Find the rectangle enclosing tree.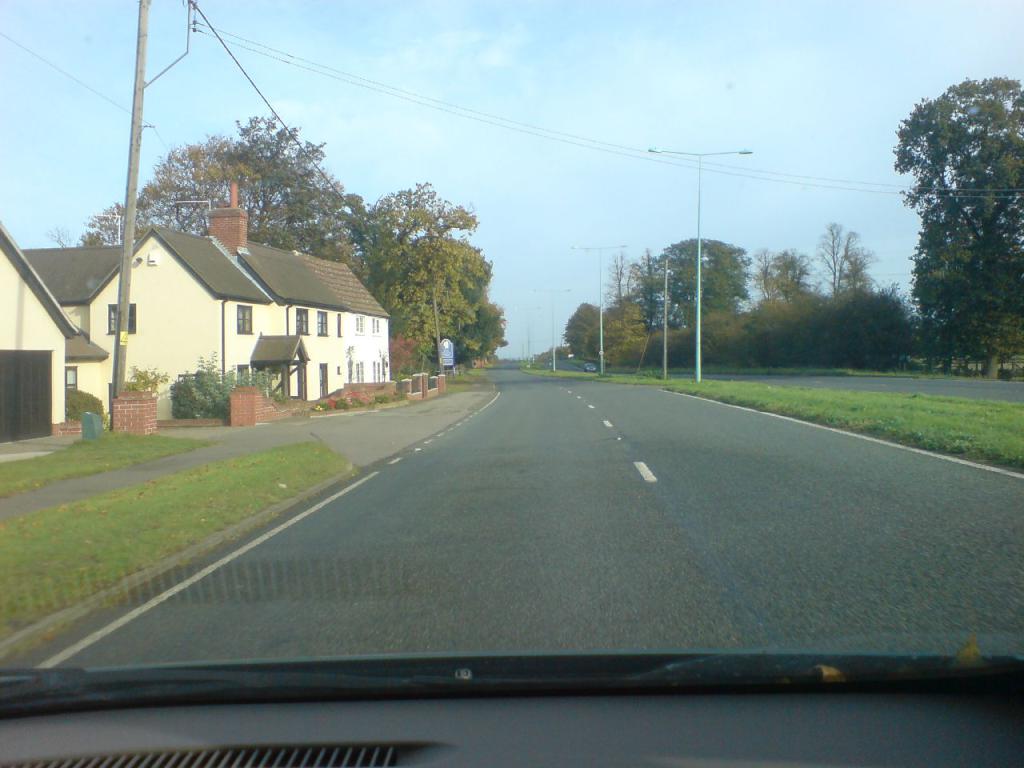
bbox=[837, 241, 882, 303].
